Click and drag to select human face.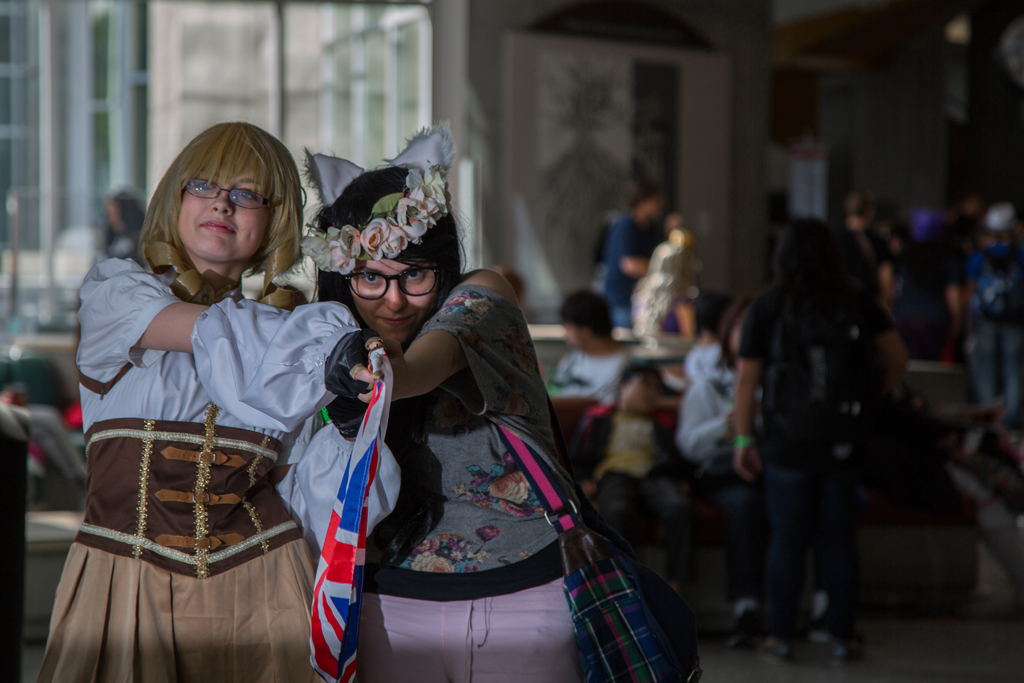
Selection: [344,252,430,349].
